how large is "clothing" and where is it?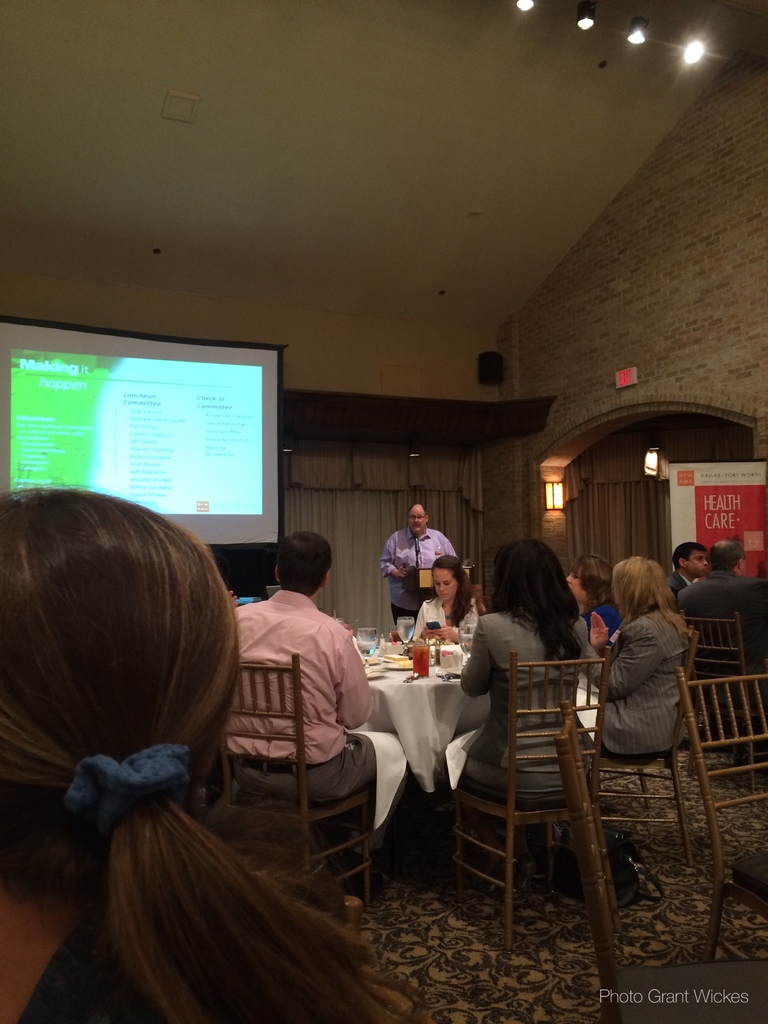
Bounding box: box=[231, 585, 369, 836].
